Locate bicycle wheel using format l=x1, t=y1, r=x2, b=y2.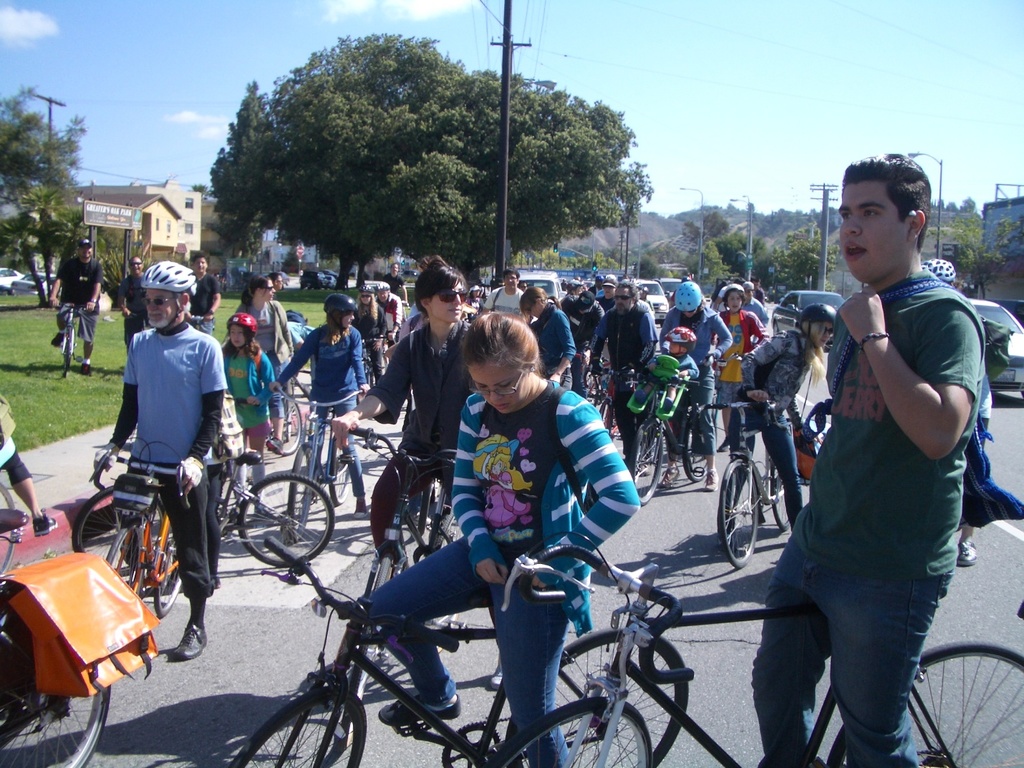
l=430, t=506, r=466, b=555.
